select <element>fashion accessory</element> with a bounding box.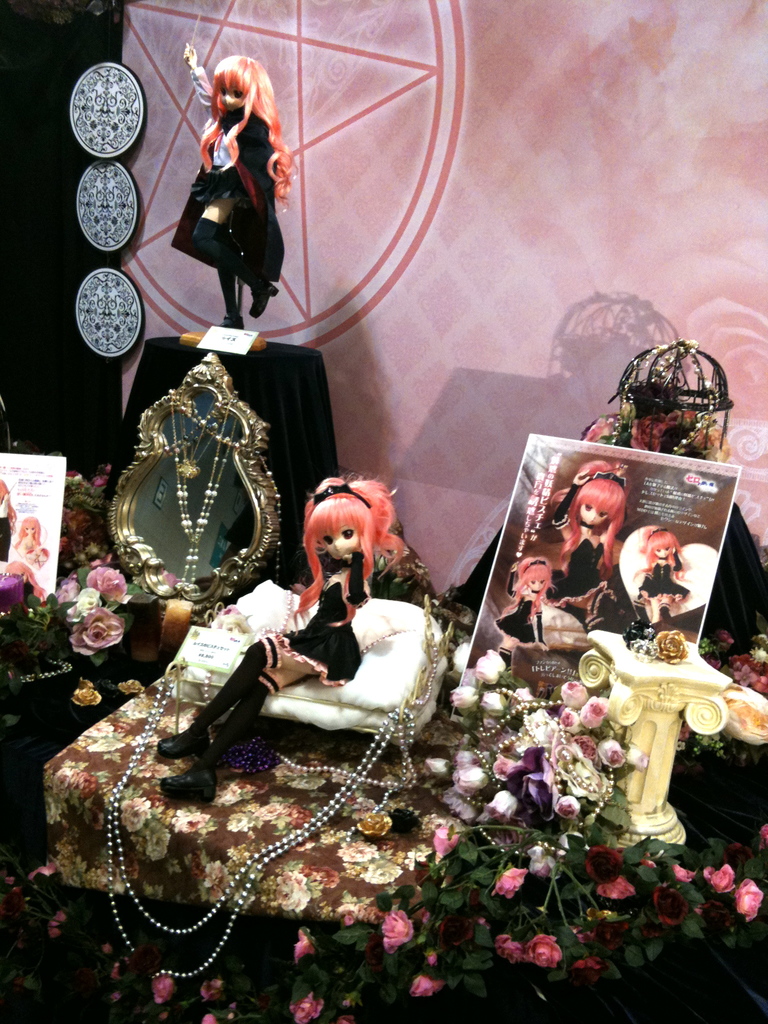
box=[537, 614, 544, 639].
